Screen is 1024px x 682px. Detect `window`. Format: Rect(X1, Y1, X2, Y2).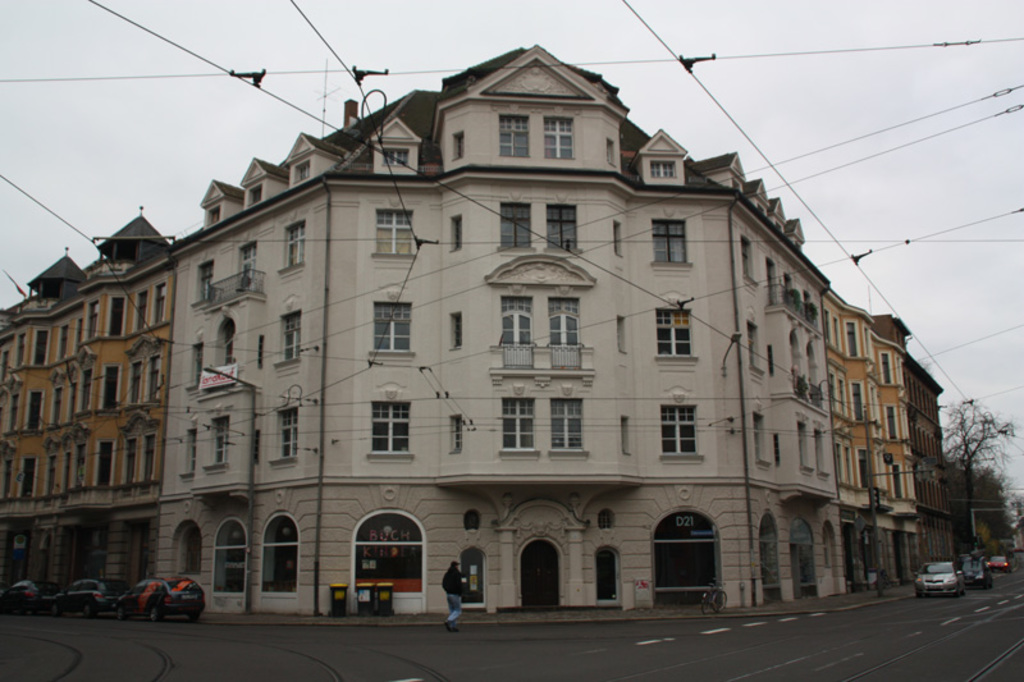
Rect(735, 175, 746, 196).
